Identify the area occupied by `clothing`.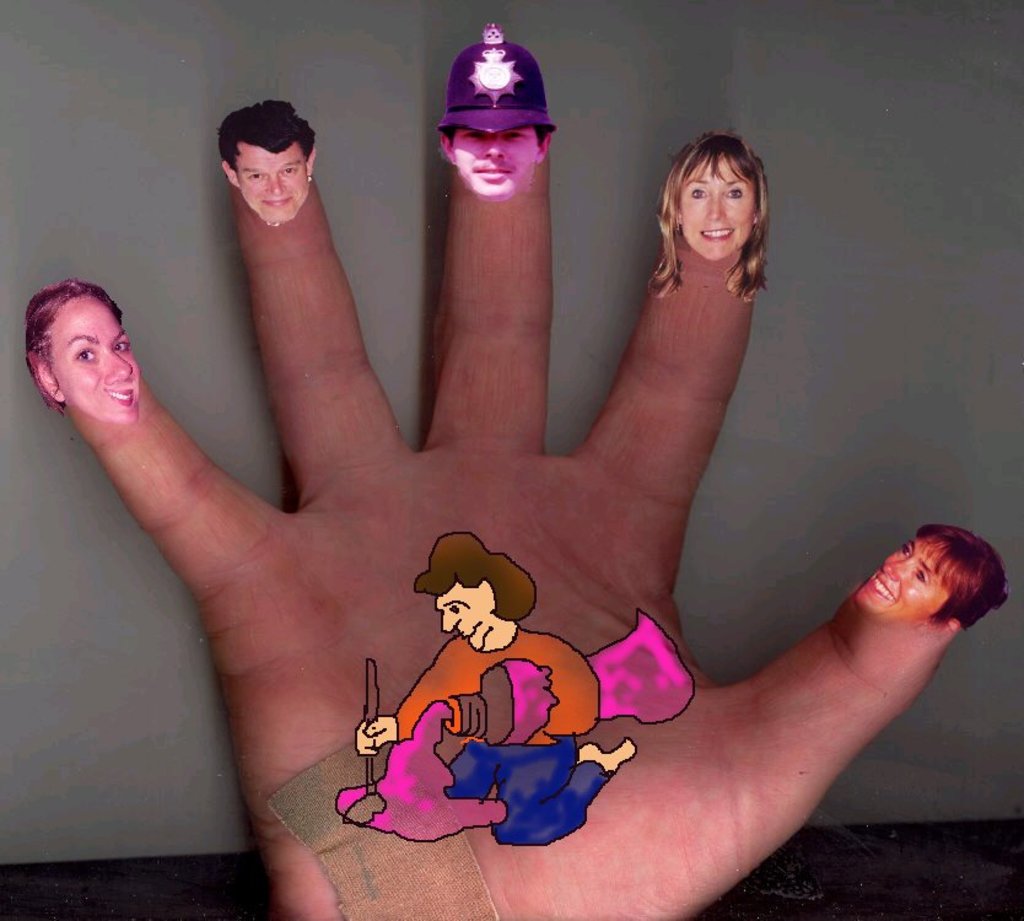
Area: (17,268,140,421).
